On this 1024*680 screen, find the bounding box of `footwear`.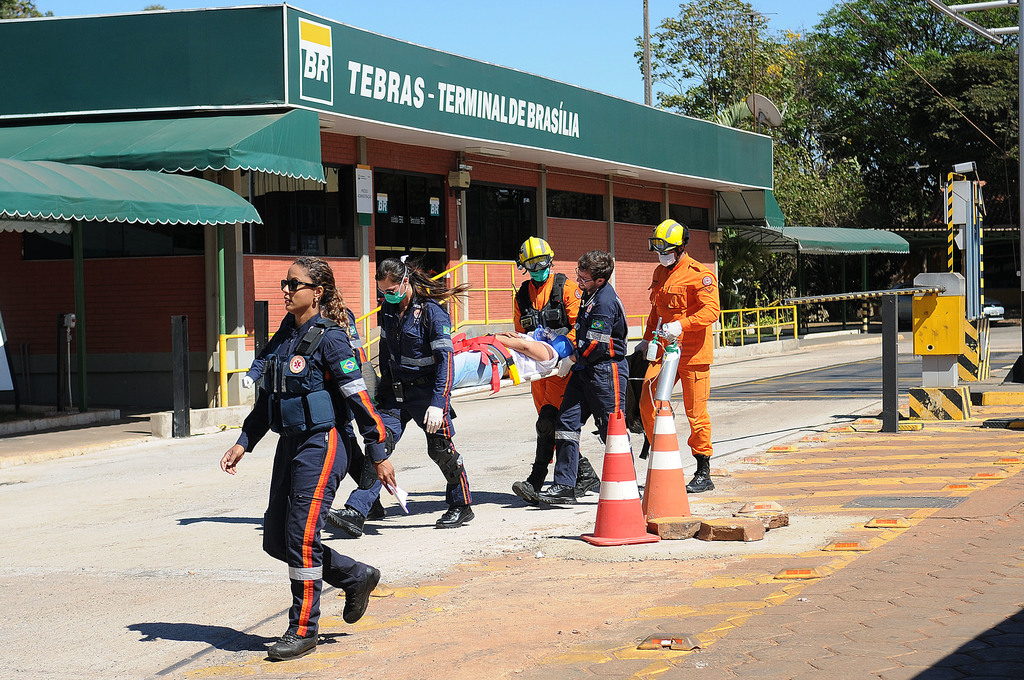
Bounding box: 575 454 600 499.
